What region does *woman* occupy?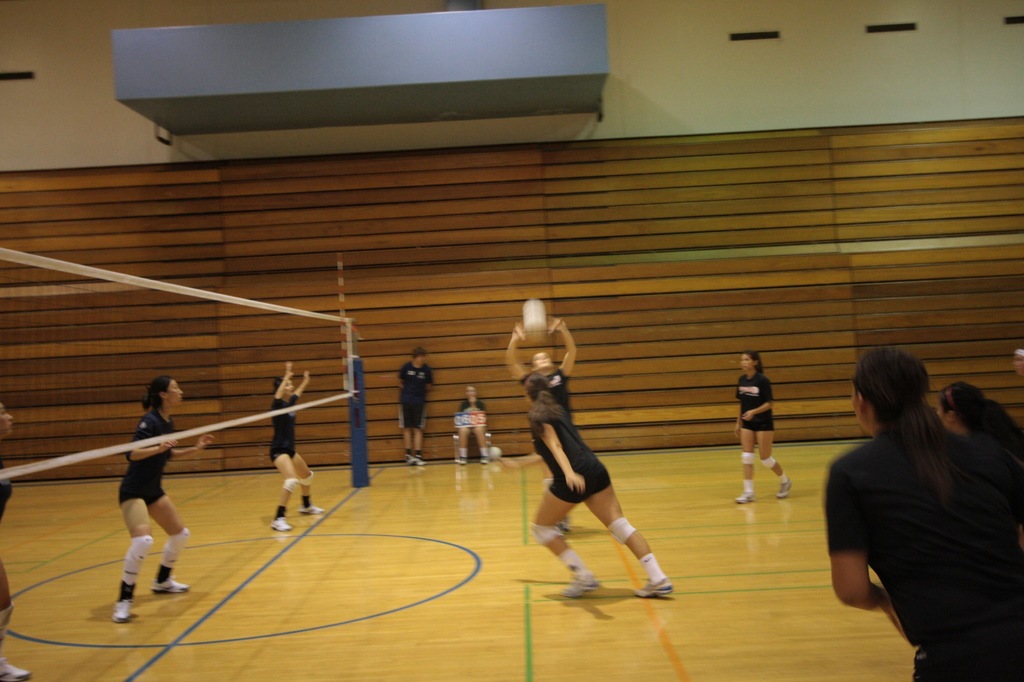
BBox(729, 350, 792, 505).
